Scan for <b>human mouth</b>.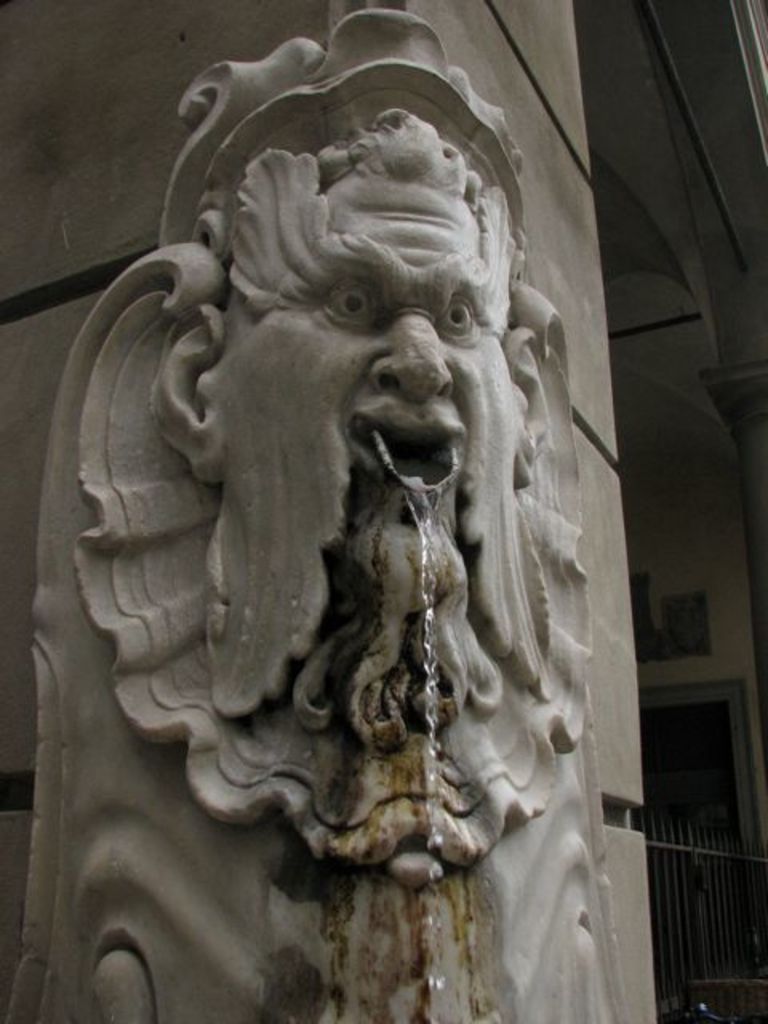
Scan result: BBox(347, 410, 464, 483).
